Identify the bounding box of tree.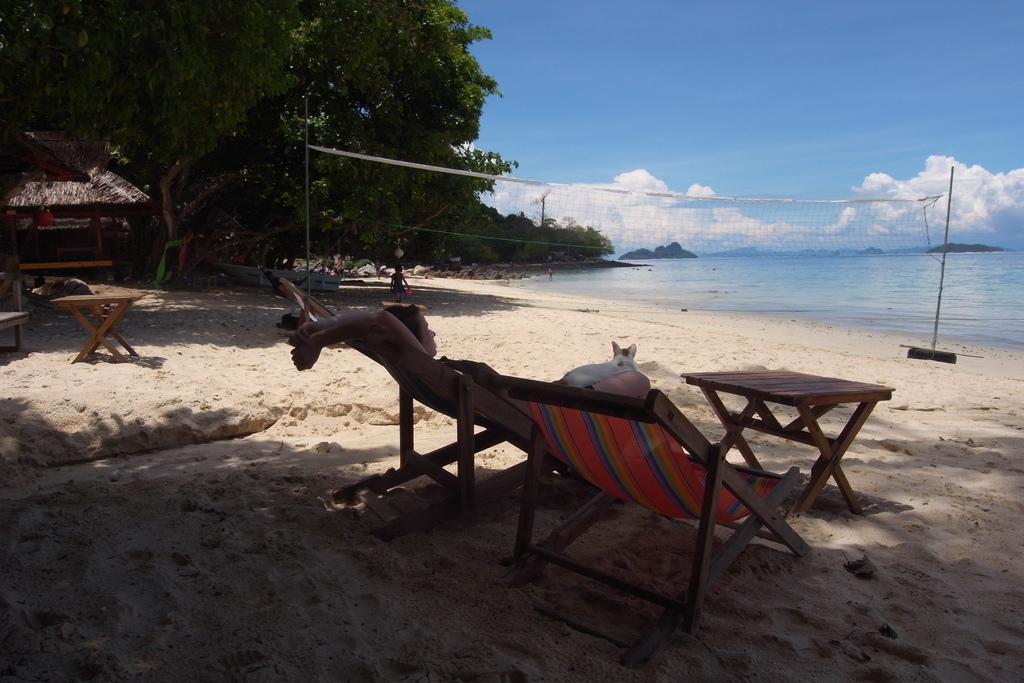
x1=2, y1=0, x2=523, y2=283.
